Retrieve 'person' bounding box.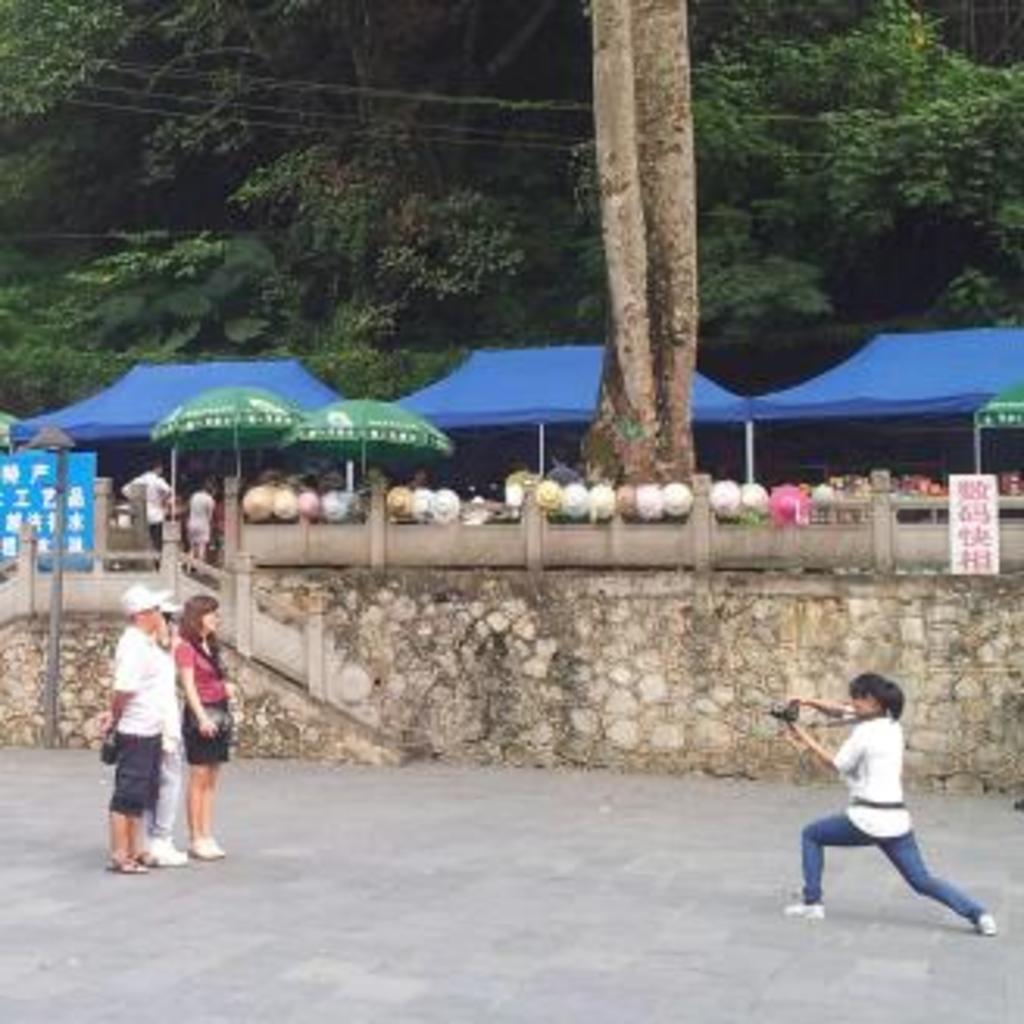
Bounding box: [100,590,169,877].
